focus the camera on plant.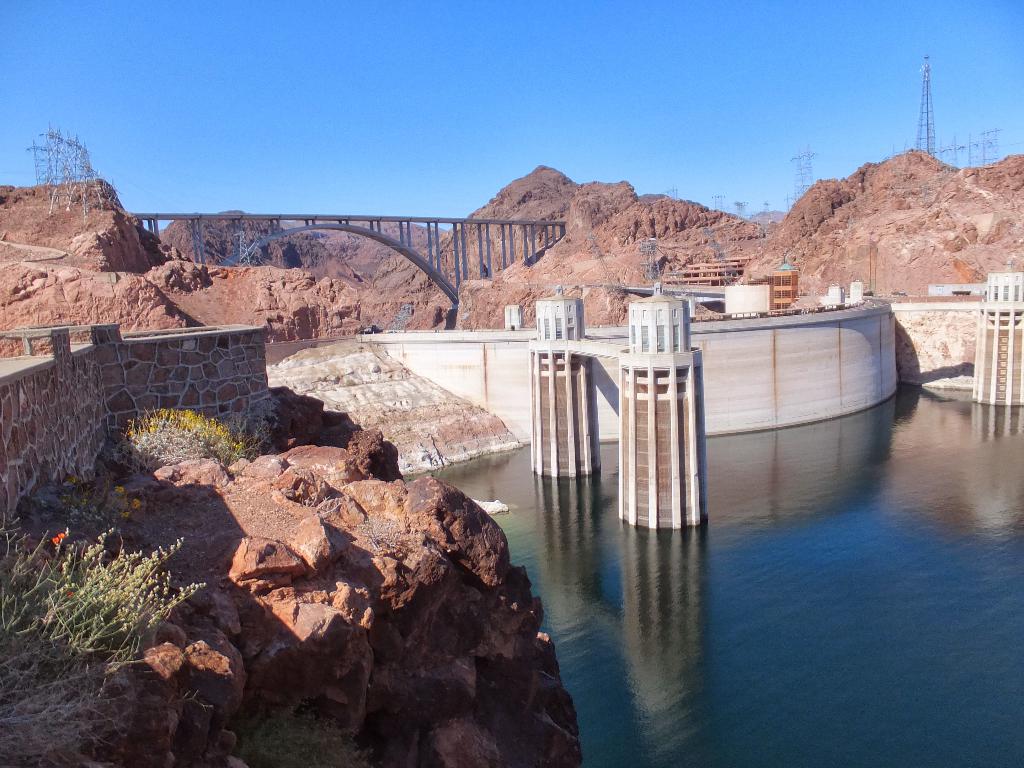
Focus region: <region>317, 428, 329, 442</region>.
